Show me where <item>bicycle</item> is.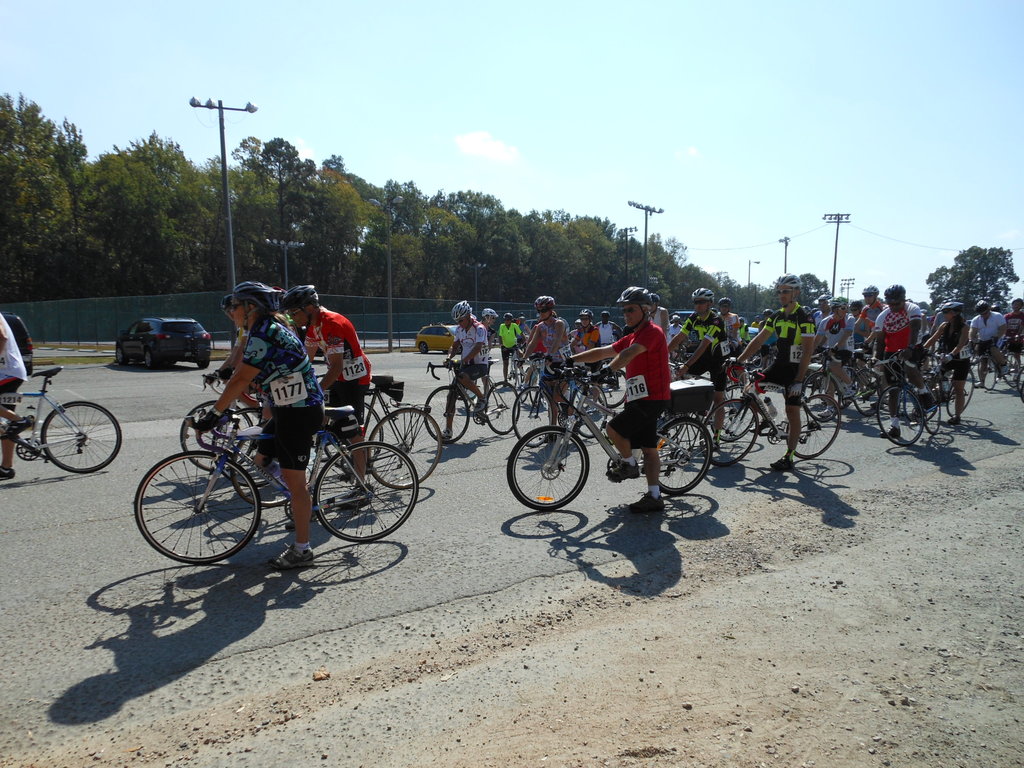
<item>bicycle</item> is at bbox=[220, 392, 436, 508].
